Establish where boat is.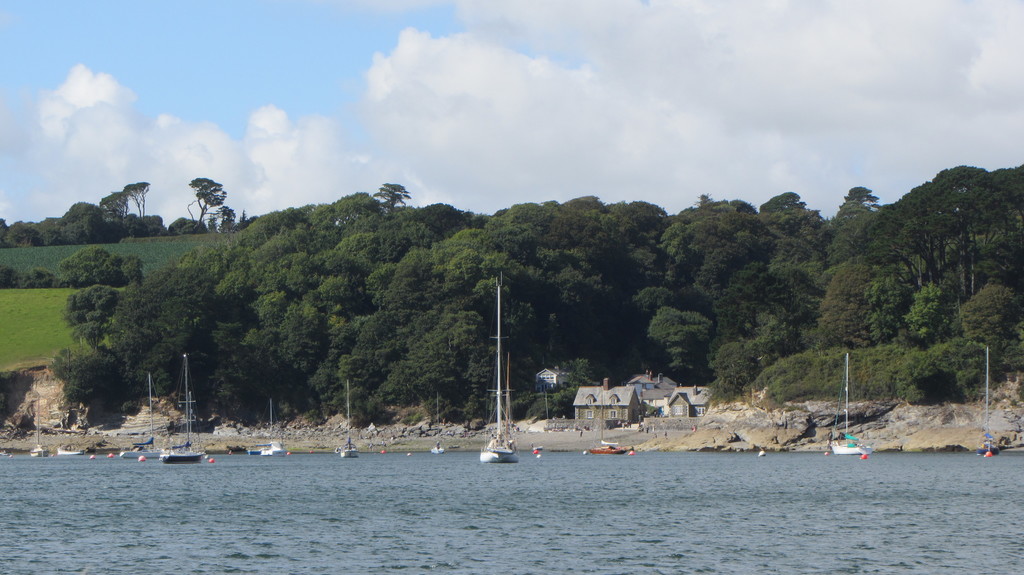
Established at BBox(56, 449, 84, 454).
